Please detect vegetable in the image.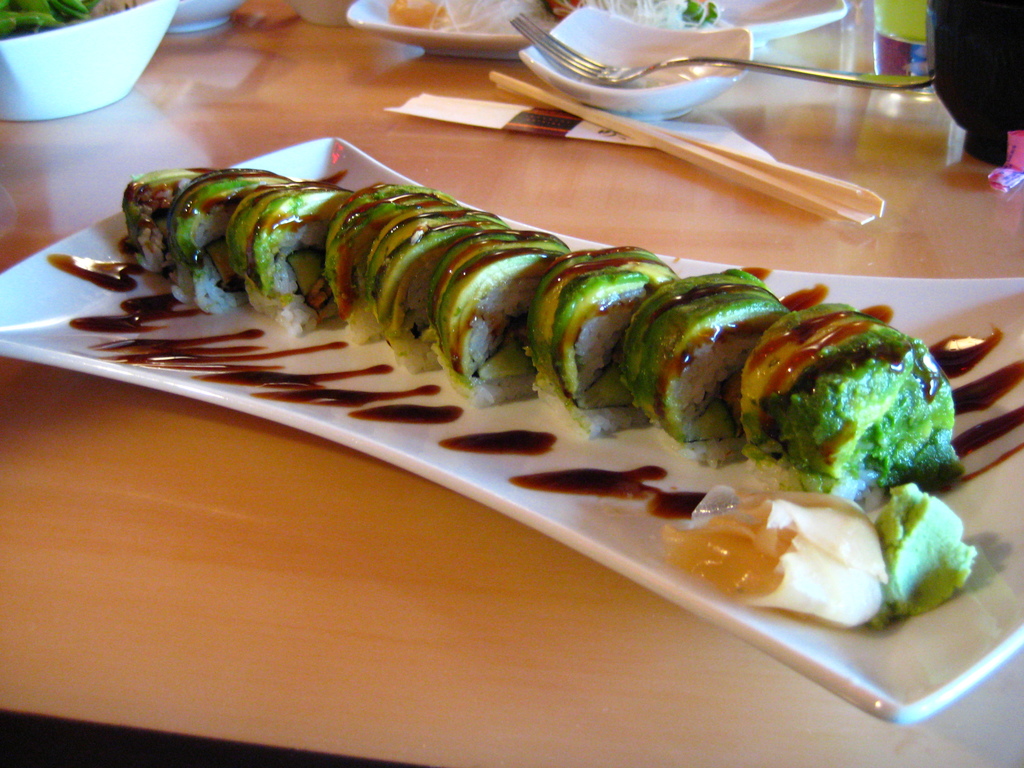
region(866, 479, 978, 634).
